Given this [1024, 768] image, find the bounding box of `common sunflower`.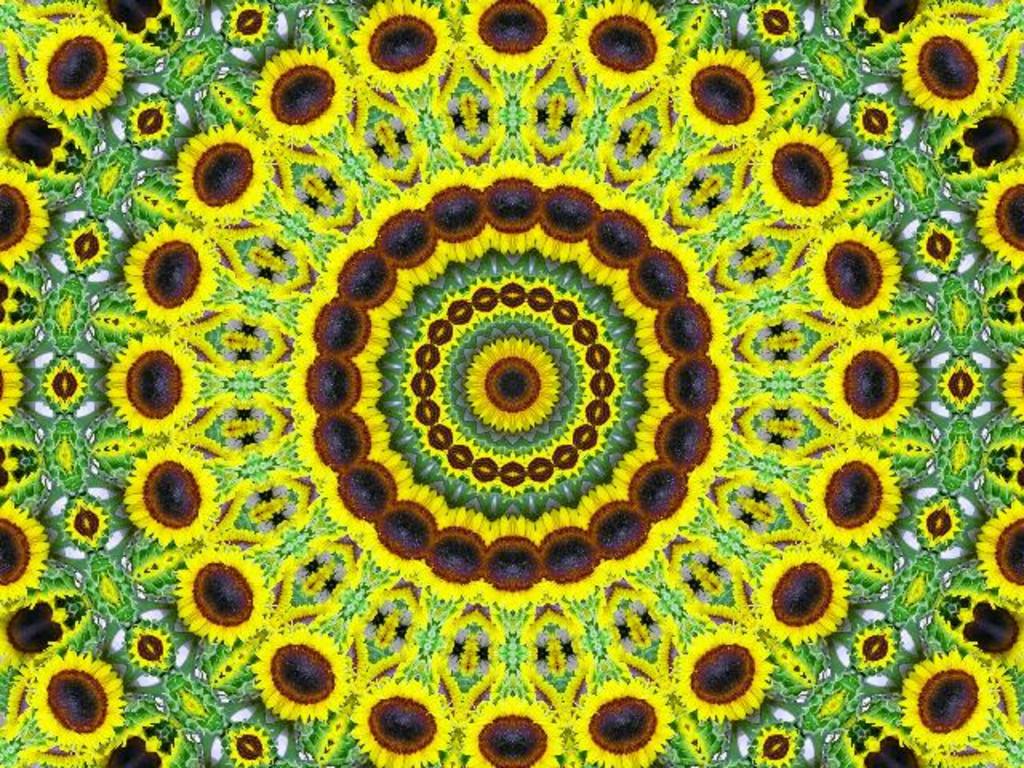
237 728 269 766.
